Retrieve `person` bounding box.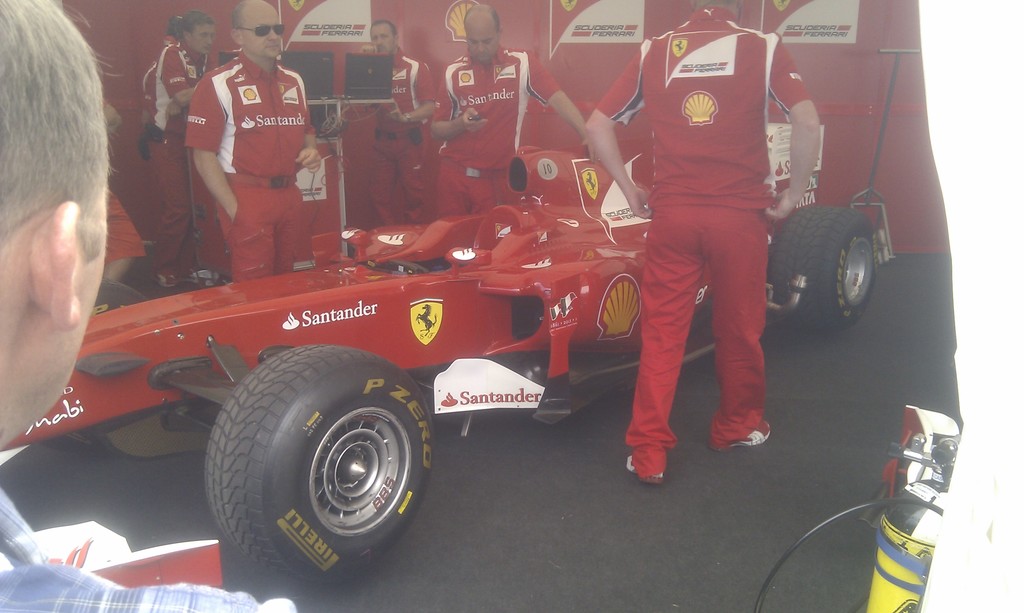
Bounding box: detection(367, 13, 434, 224).
